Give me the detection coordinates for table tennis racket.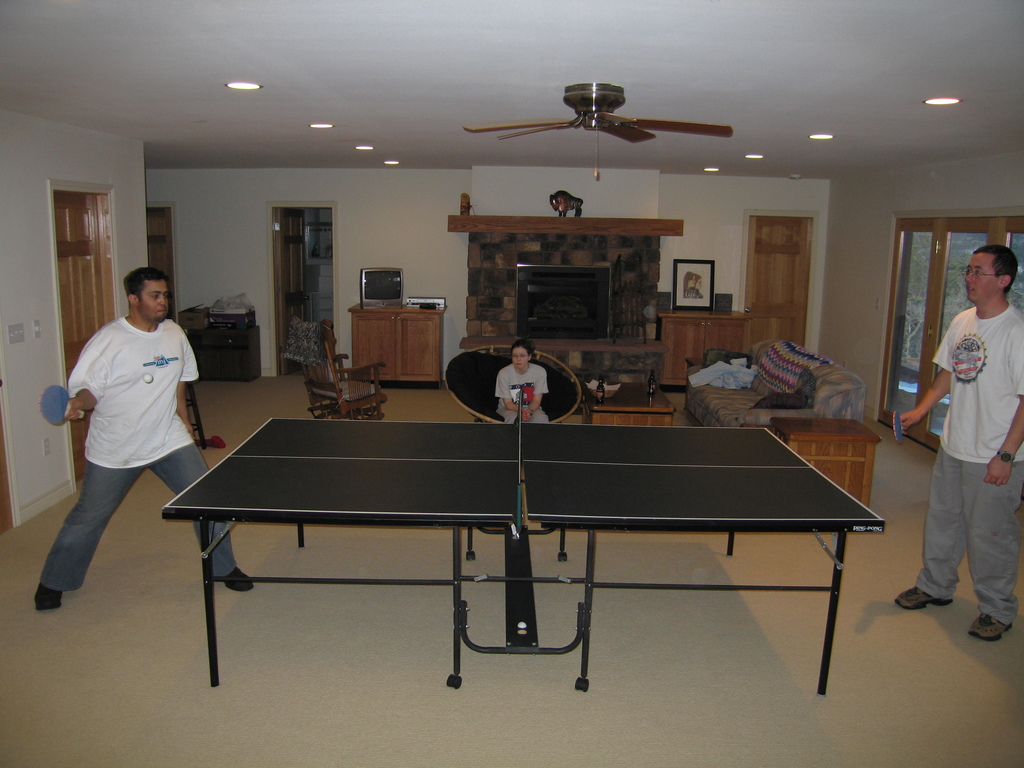
<box>888,410,903,444</box>.
